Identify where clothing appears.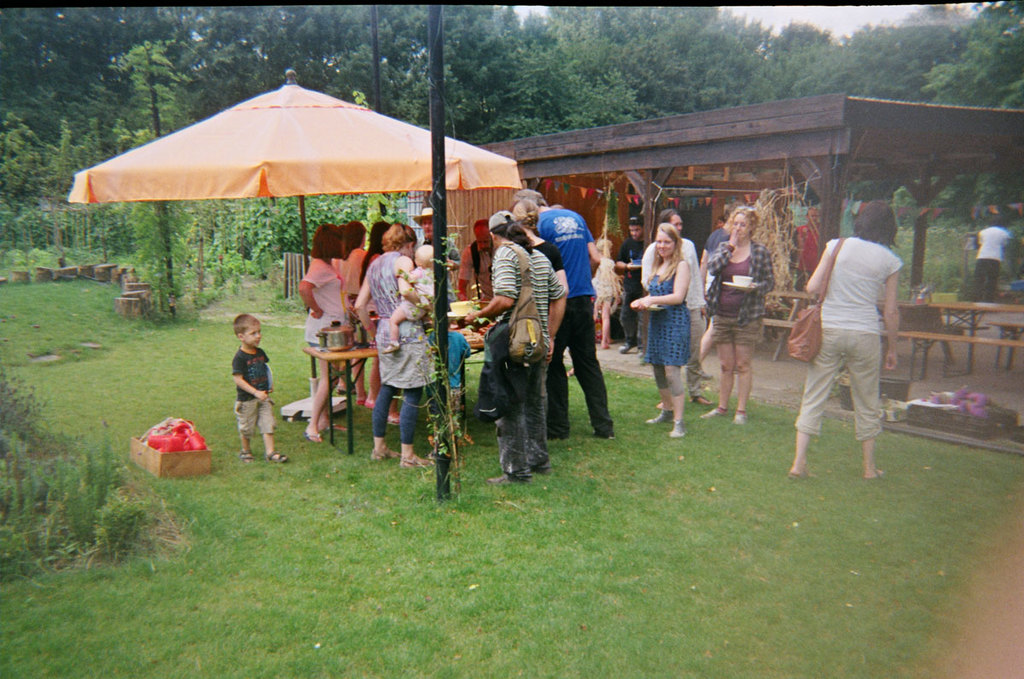
Appears at 365/247/438/444.
